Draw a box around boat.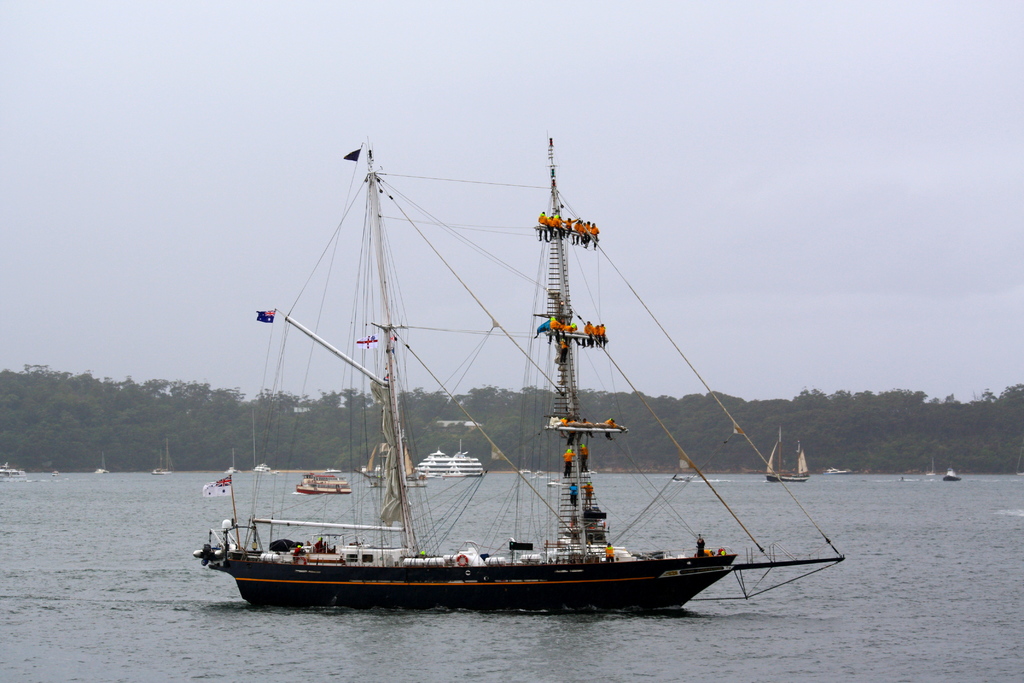
select_region(825, 470, 847, 475).
